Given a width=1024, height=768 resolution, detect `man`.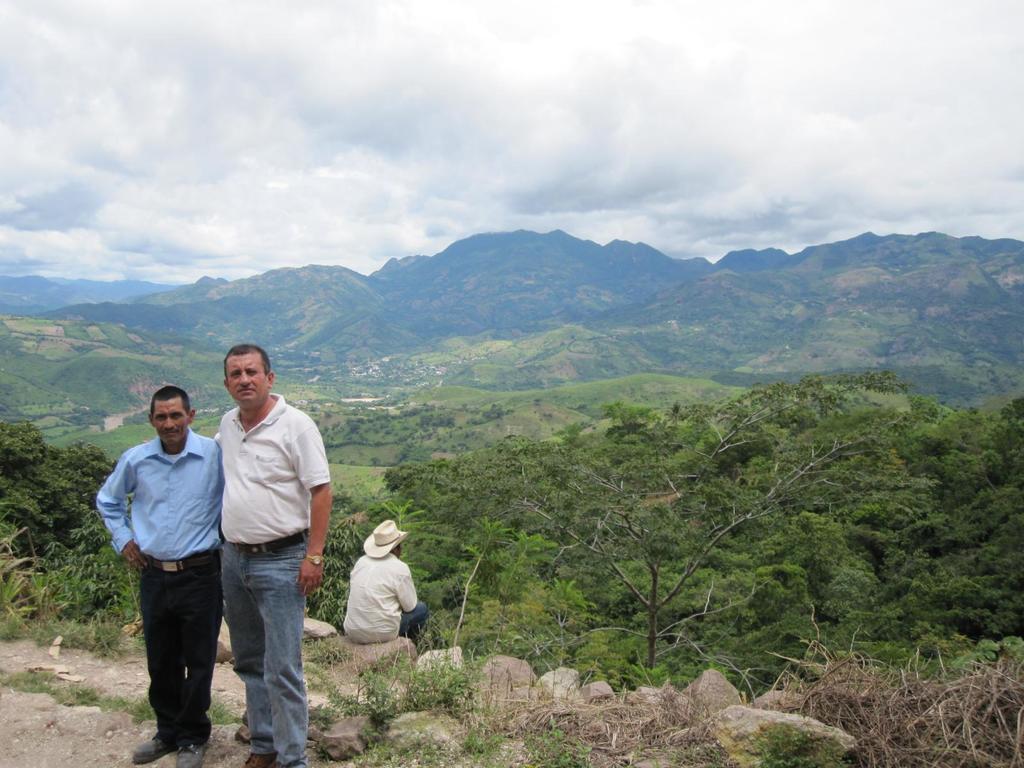
93/342/239/760.
